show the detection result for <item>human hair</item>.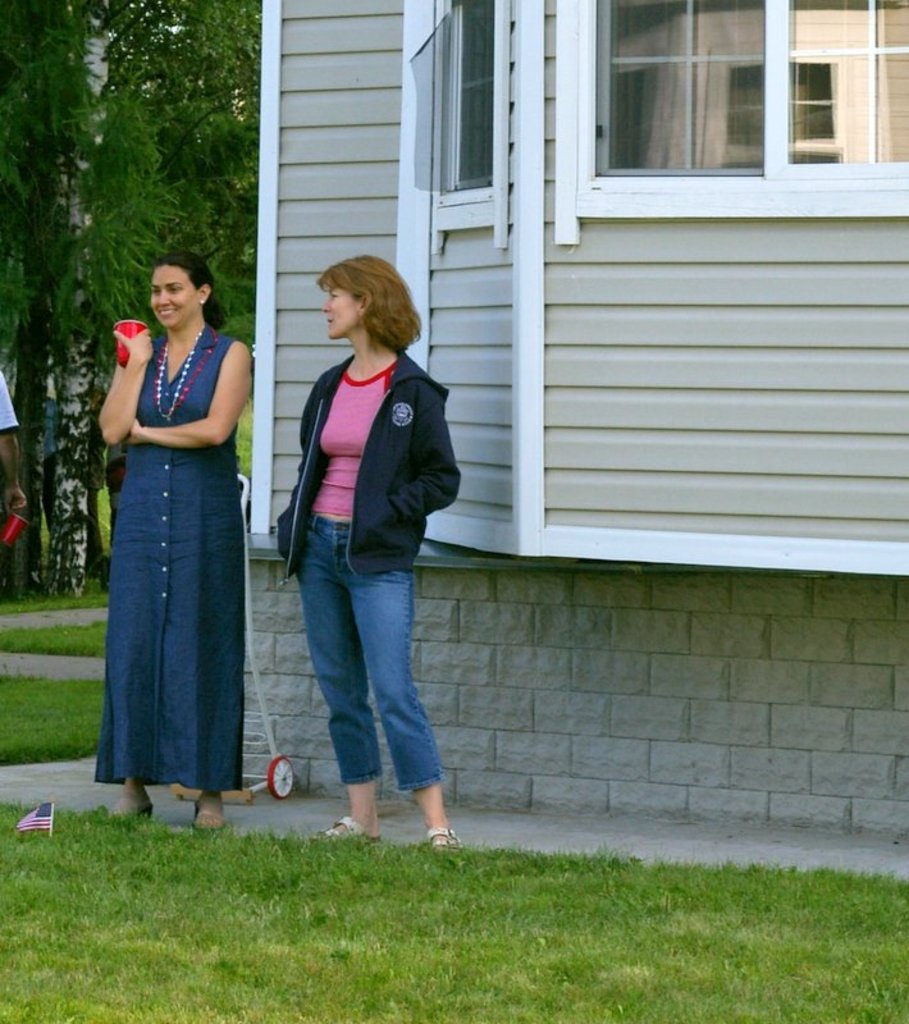
{"left": 321, "top": 242, "right": 434, "bottom": 358}.
